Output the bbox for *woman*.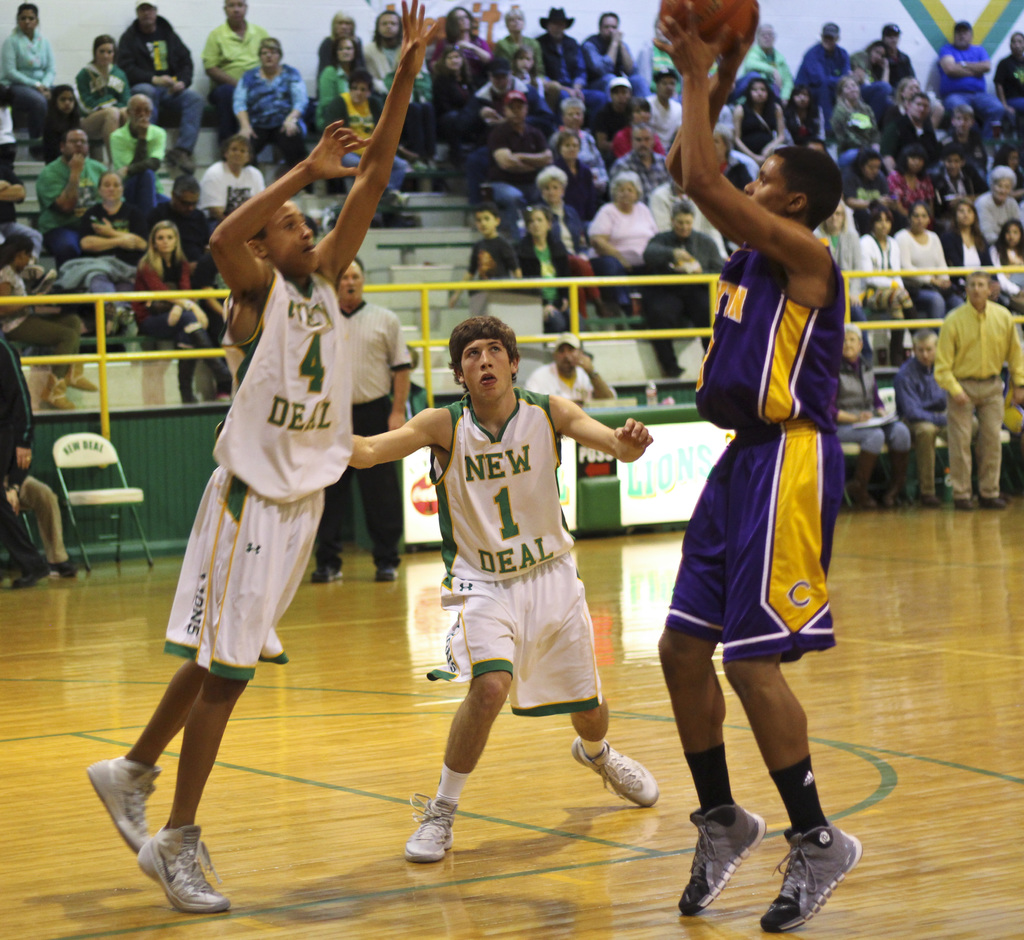
[left=315, top=31, right=367, bottom=115].
